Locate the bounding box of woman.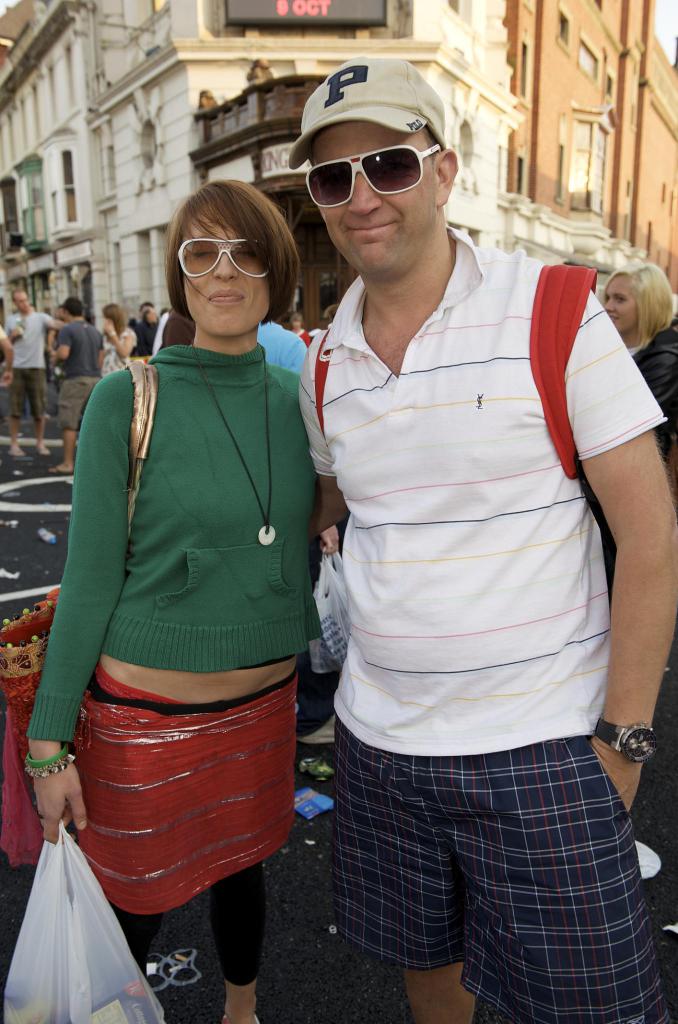
Bounding box: (left=595, top=255, right=677, bottom=507).
